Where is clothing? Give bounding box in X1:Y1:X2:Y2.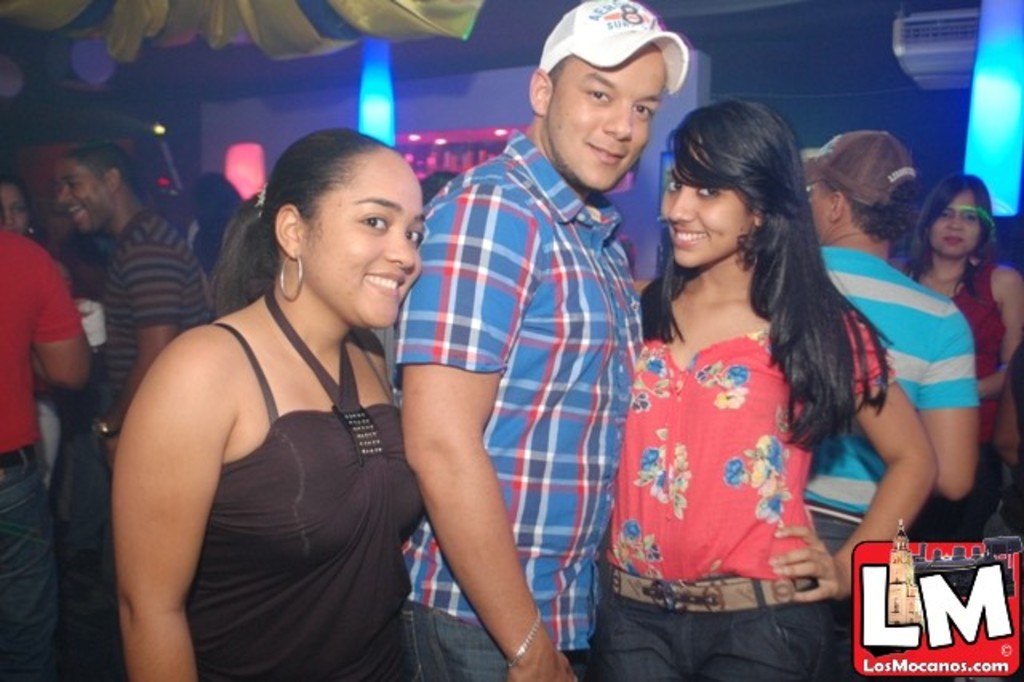
181:287:421:680.
